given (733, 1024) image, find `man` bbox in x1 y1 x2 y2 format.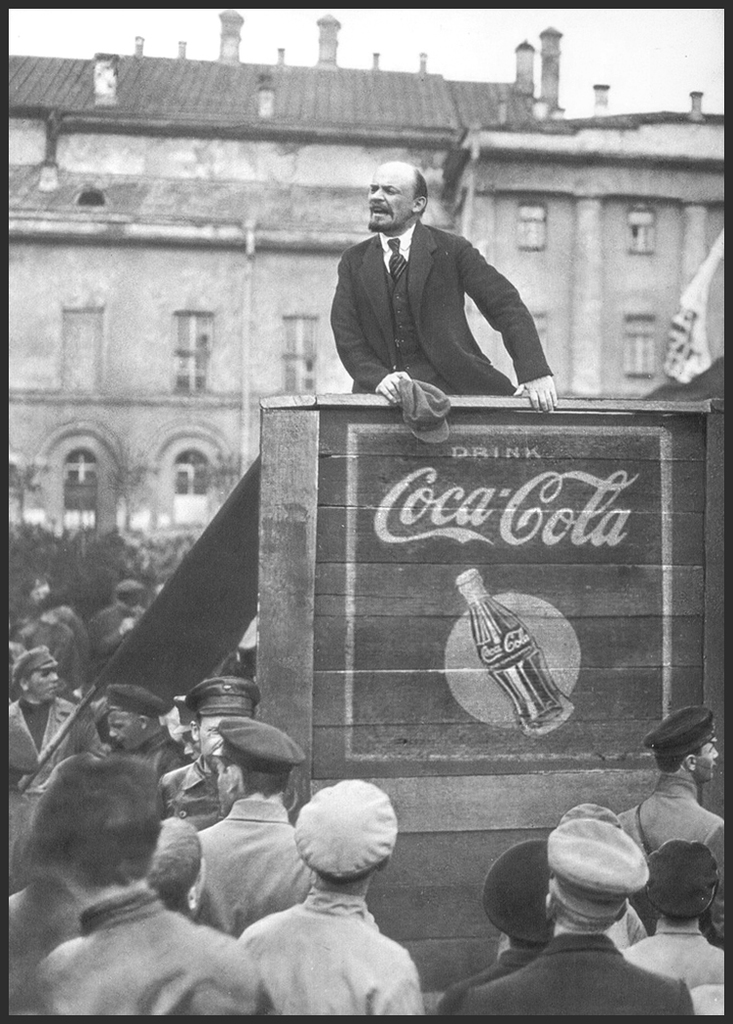
98 682 187 779.
